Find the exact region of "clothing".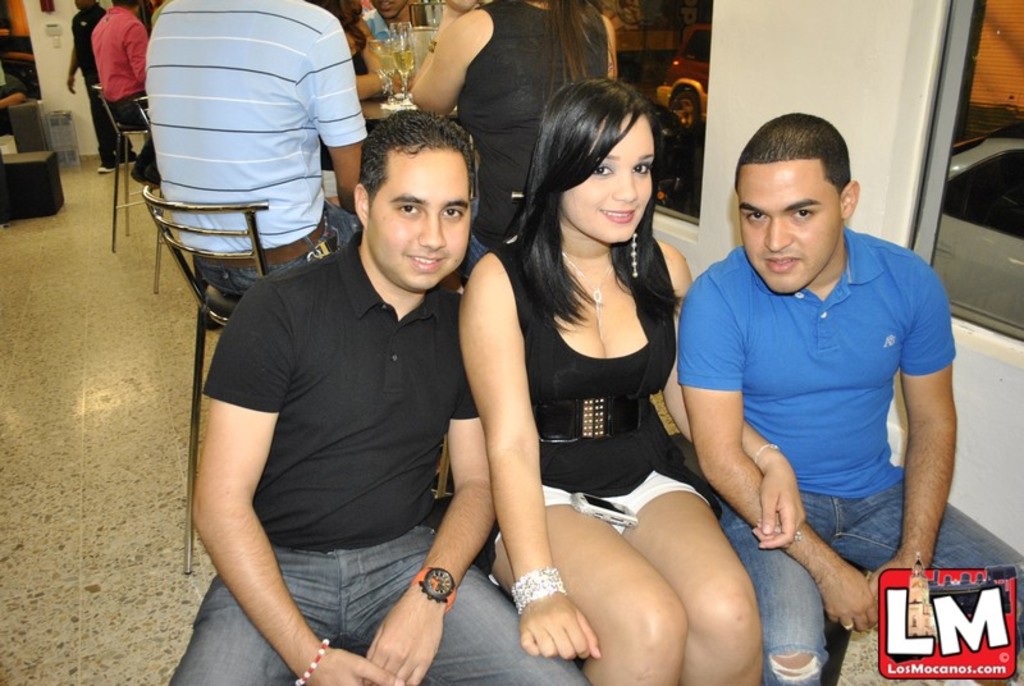
Exact region: {"left": 154, "top": 0, "right": 366, "bottom": 296}.
